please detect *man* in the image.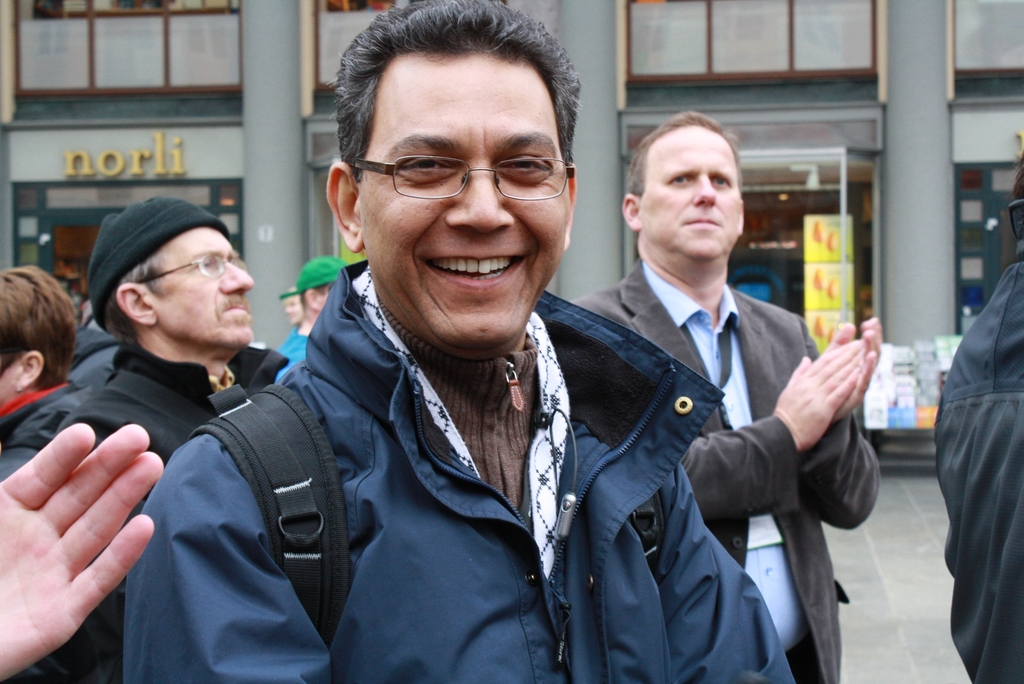
BBox(279, 250, 348, 355).
